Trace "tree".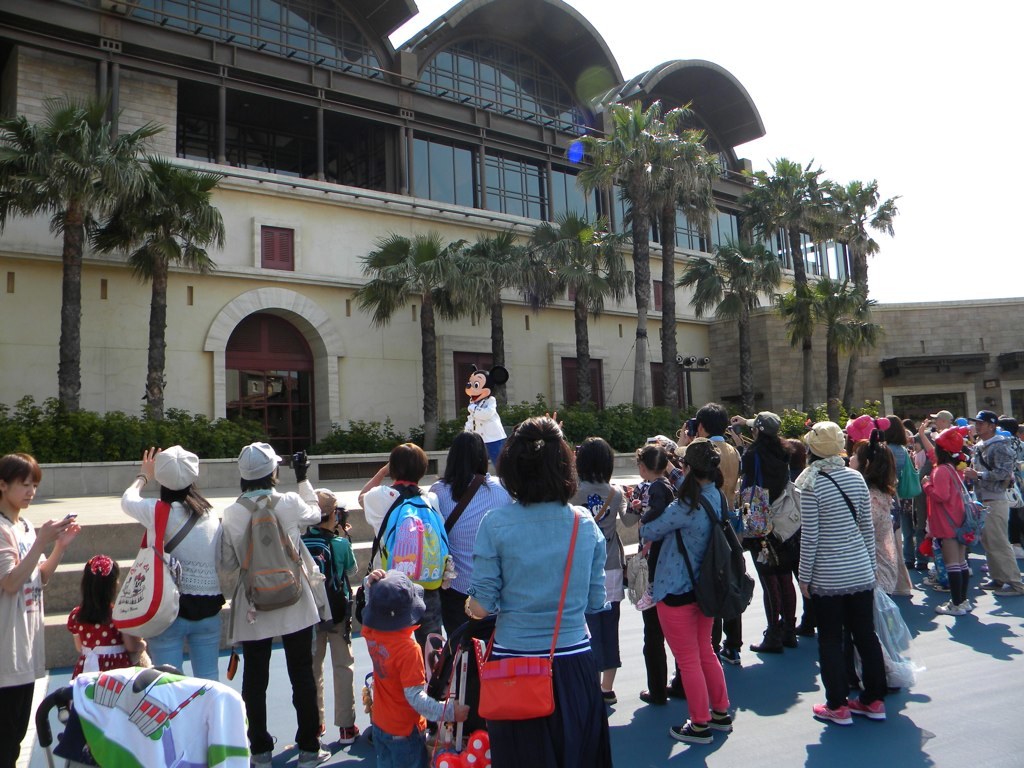
Traced to [739,158,815,395].
